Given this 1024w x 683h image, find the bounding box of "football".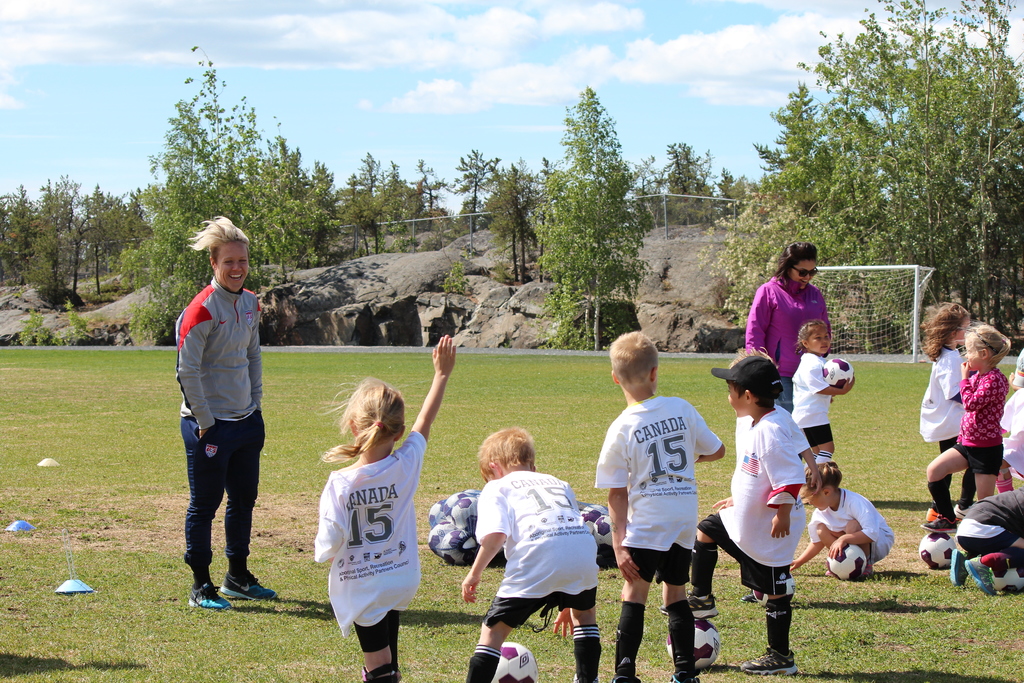
(914, 532, 959, 577).
